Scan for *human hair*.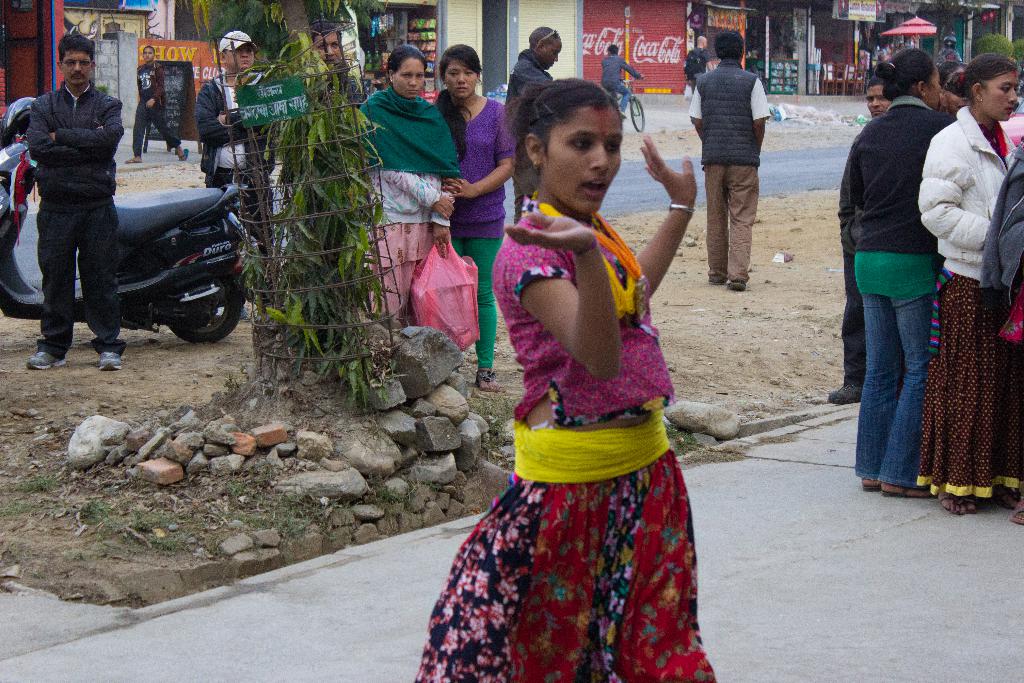
Scan result: box(530, 24, 563, 48).
